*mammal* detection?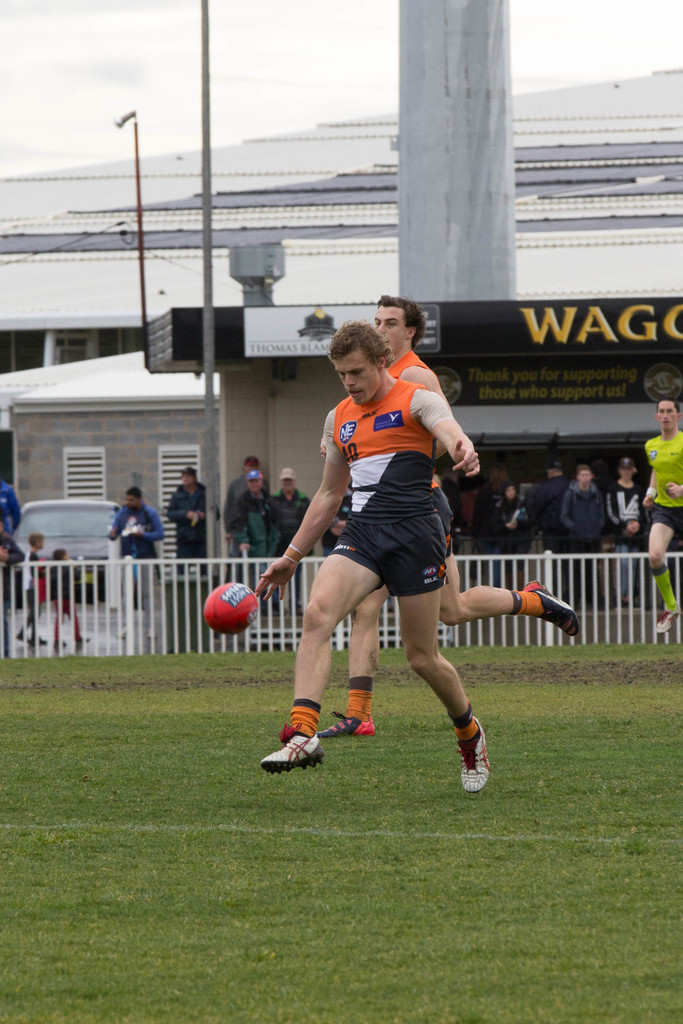
region(313, 288, 581, 738)
